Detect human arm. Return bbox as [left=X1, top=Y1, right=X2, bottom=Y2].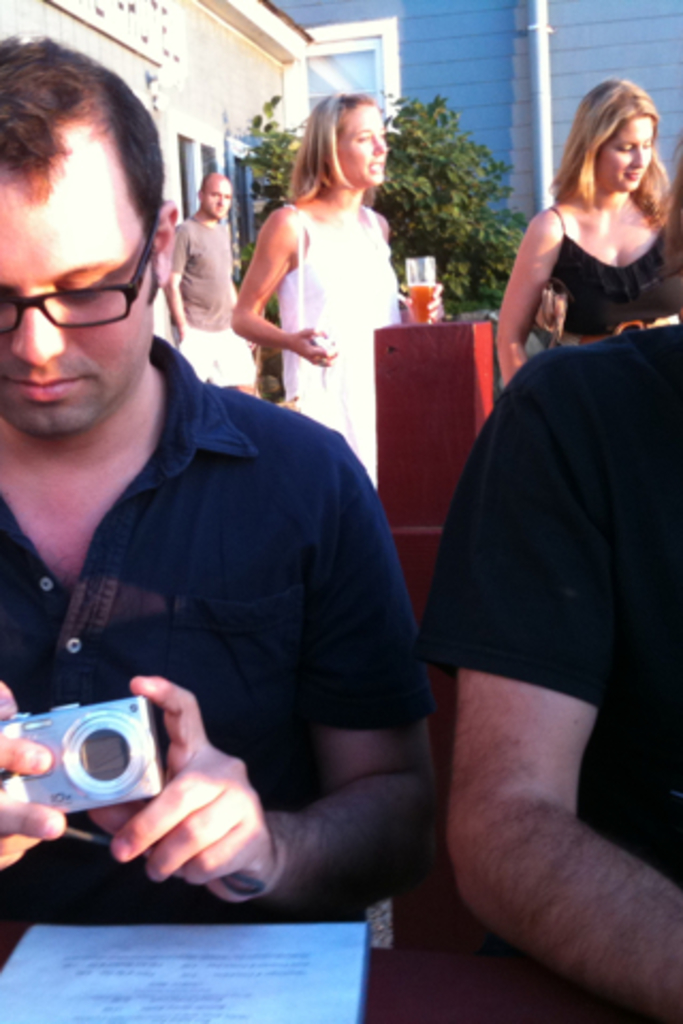
[left=235, top=209, right=346, bottom=375].
